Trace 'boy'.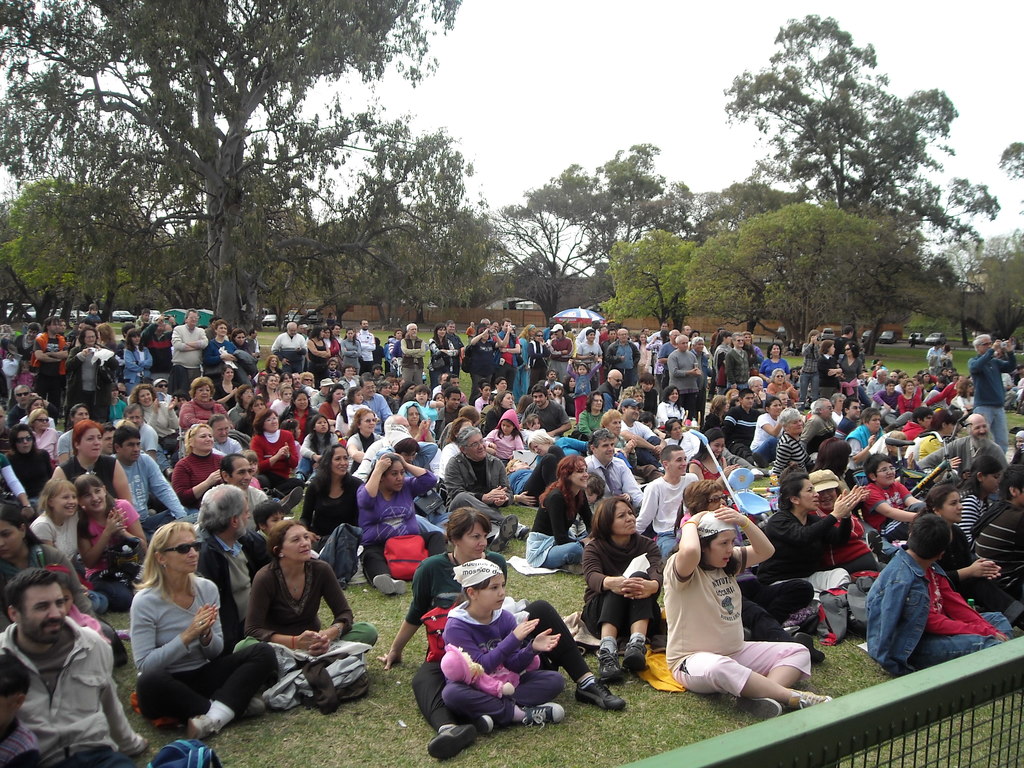
Traced to [913, 374, 922, 397].
